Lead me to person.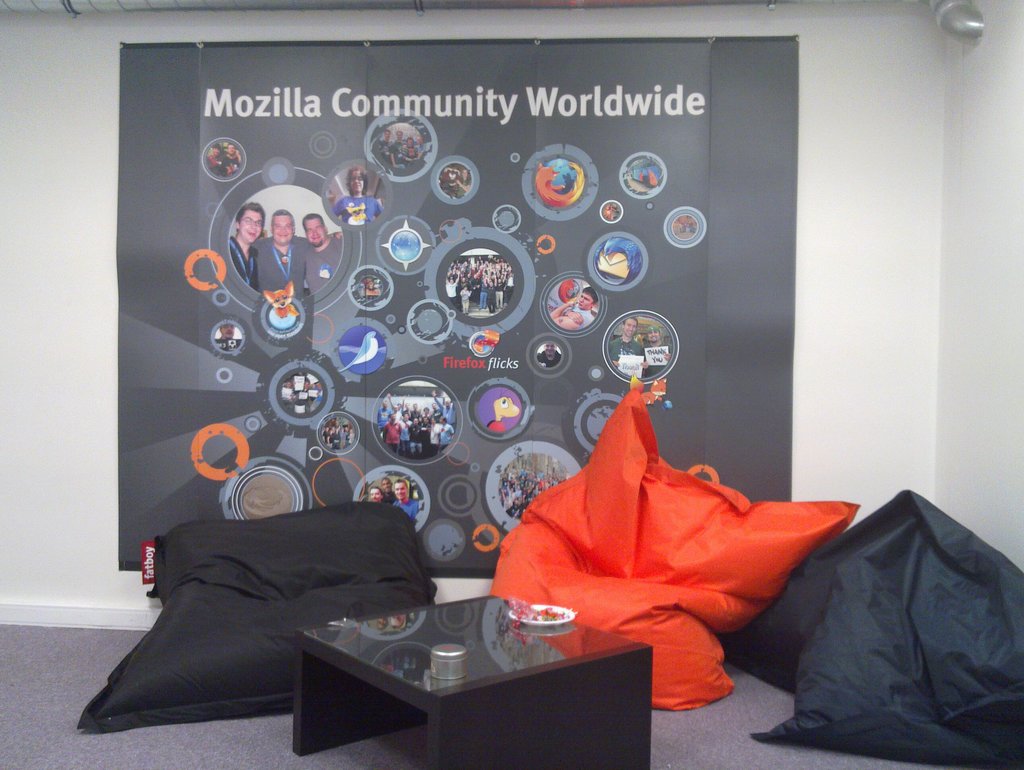
Lead to 223,198,270,293.
